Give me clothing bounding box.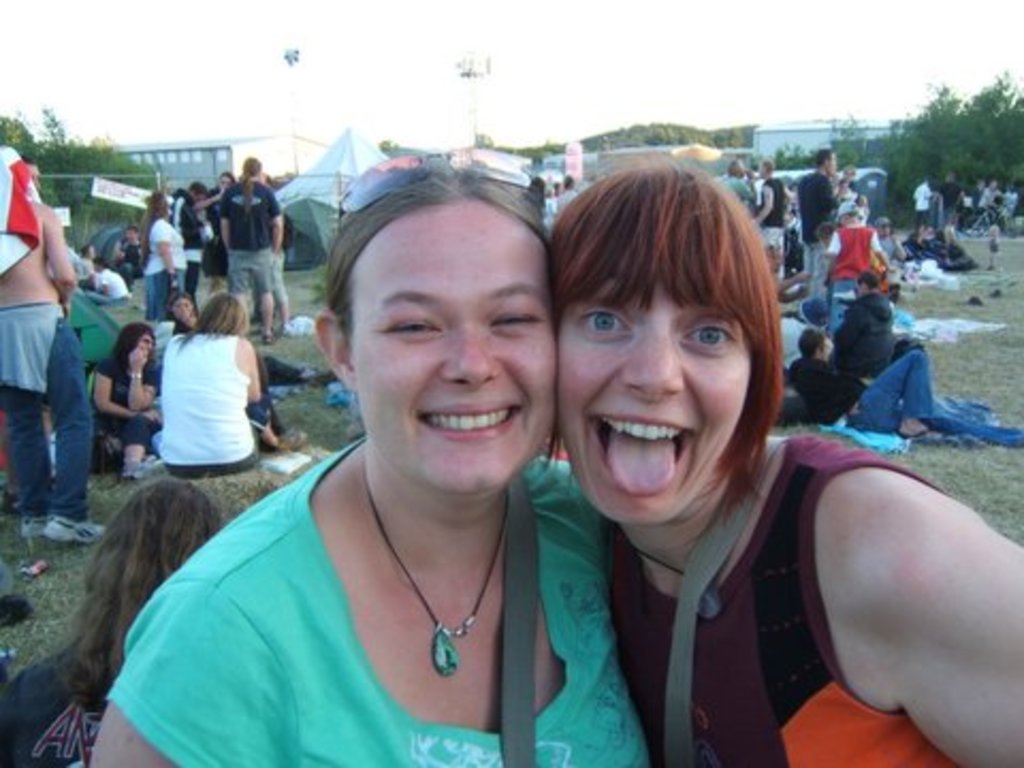
(x1=169, y1=316, x2=307, y2=386).
